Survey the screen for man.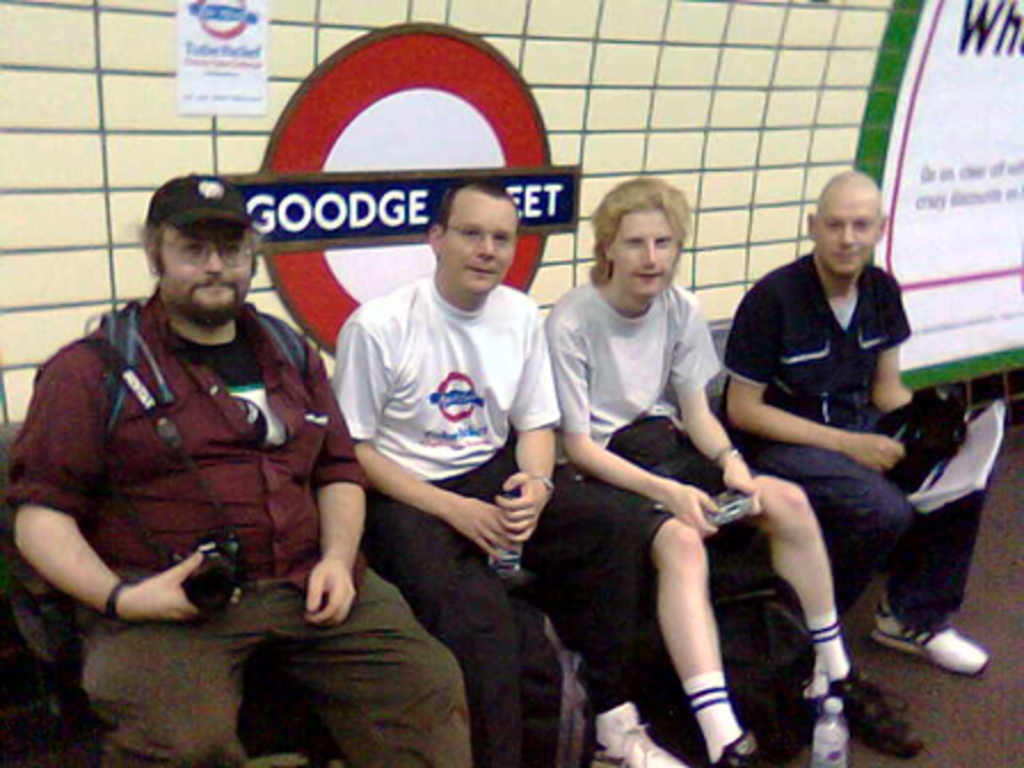
Survey found: {"left": 720, "top": 162, "right": 981, "bottom": 665}.
